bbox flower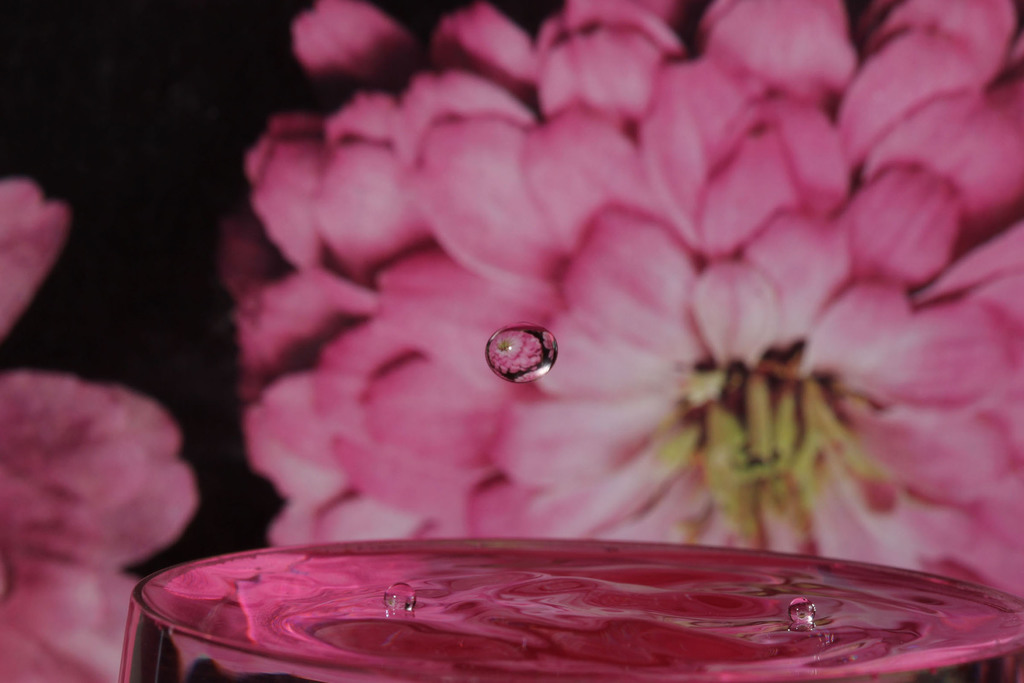
x1=0 y1=180 x2=196 y2=682
